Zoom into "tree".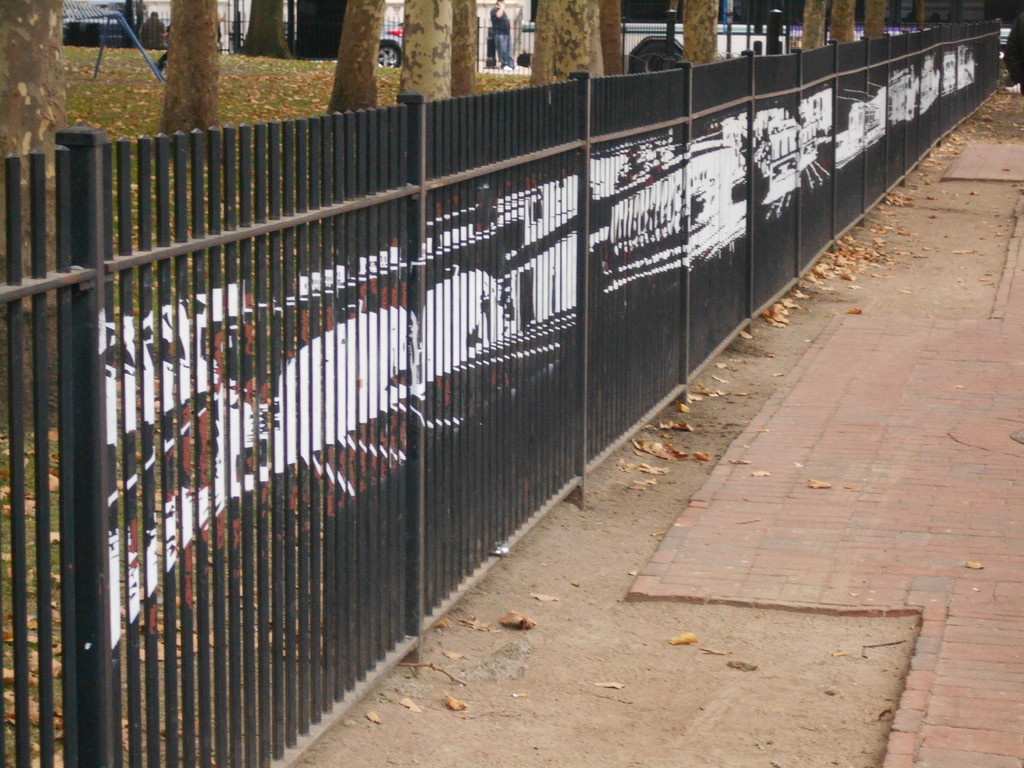
Zoom target: detection(861, 0, 884, 40).
